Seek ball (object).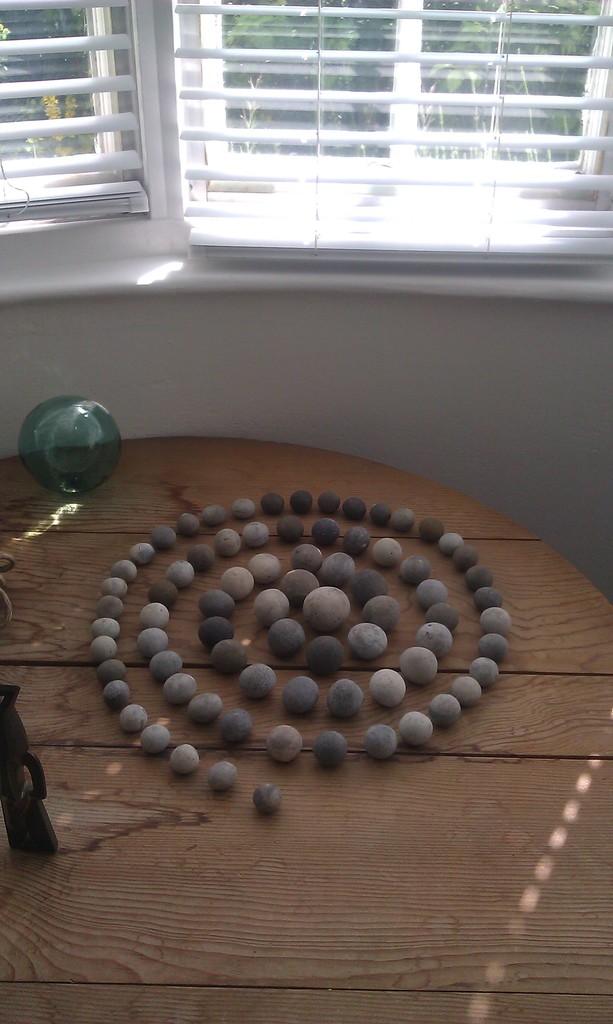
<bbox>115, 560, 138, 580</bbox>.
